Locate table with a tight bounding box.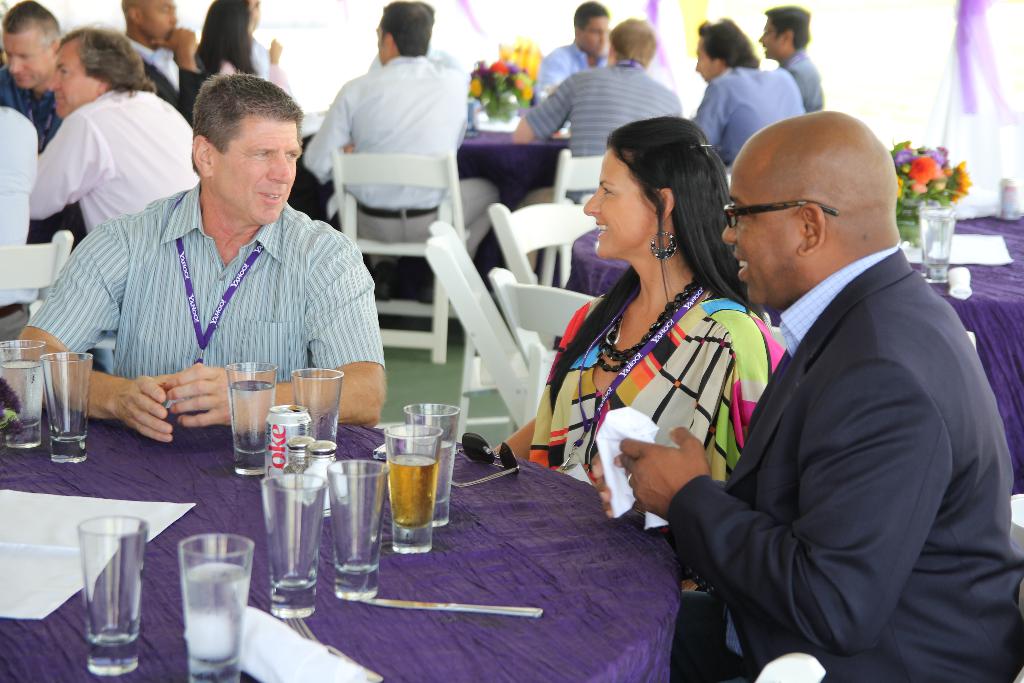
box=[302, 131, 567, 276].
